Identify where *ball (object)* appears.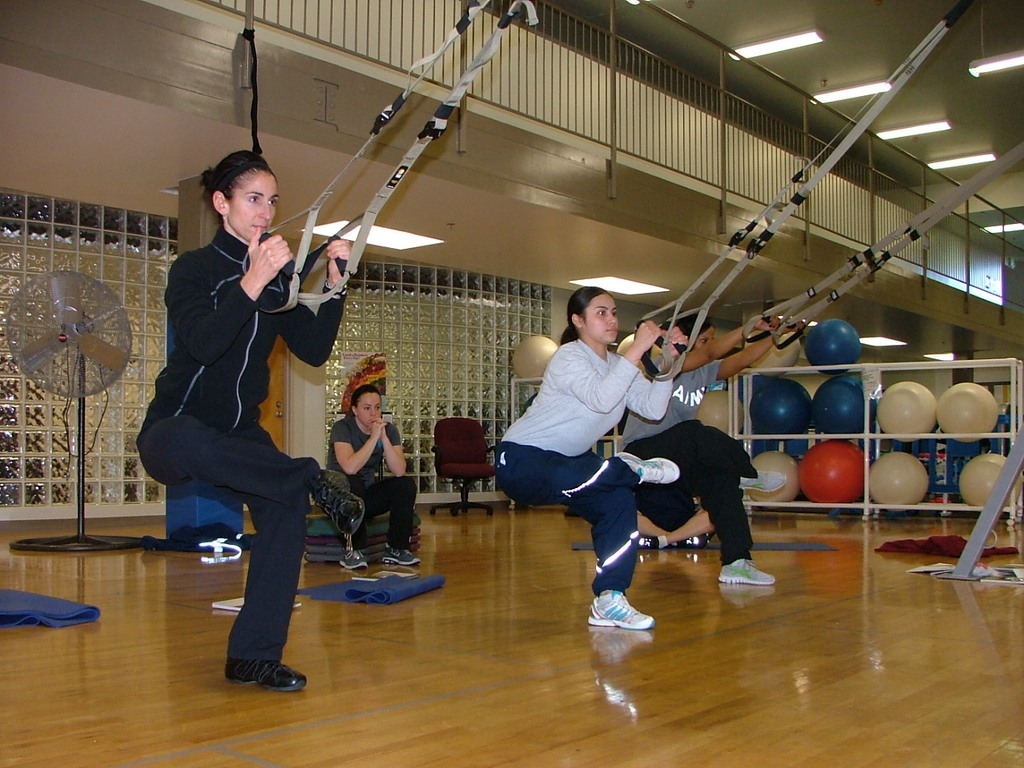
Appears at (798, 440, 866, 506).
